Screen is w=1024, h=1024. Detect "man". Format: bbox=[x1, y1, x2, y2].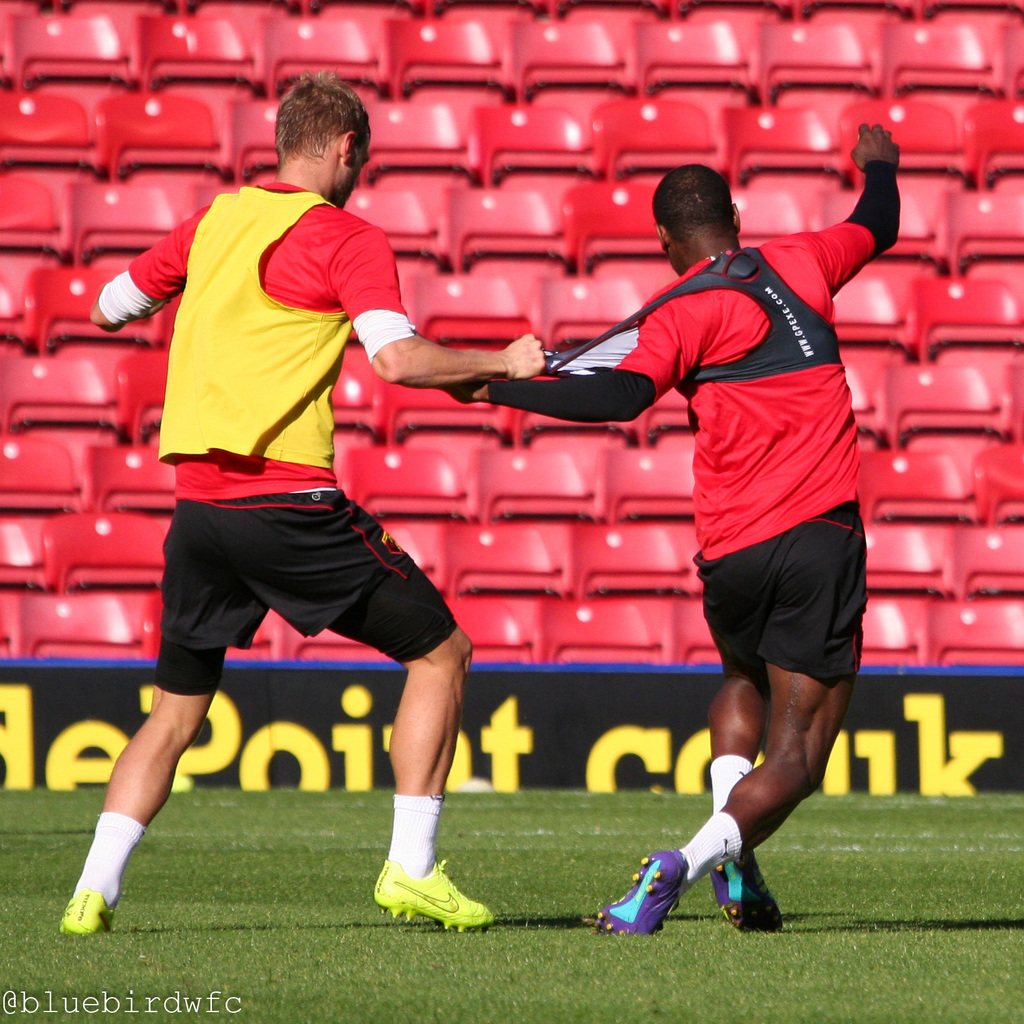
bbox=[95, 88, 473, 886].
